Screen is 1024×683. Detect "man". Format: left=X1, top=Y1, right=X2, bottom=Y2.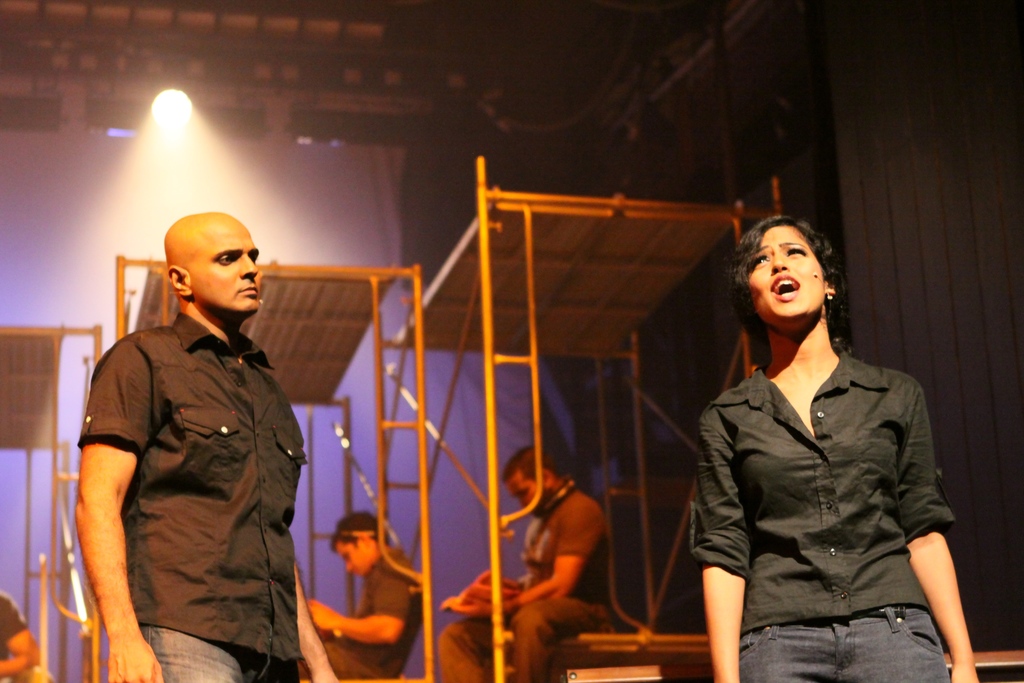
left=439, top=440, right=619, bottom=682.
